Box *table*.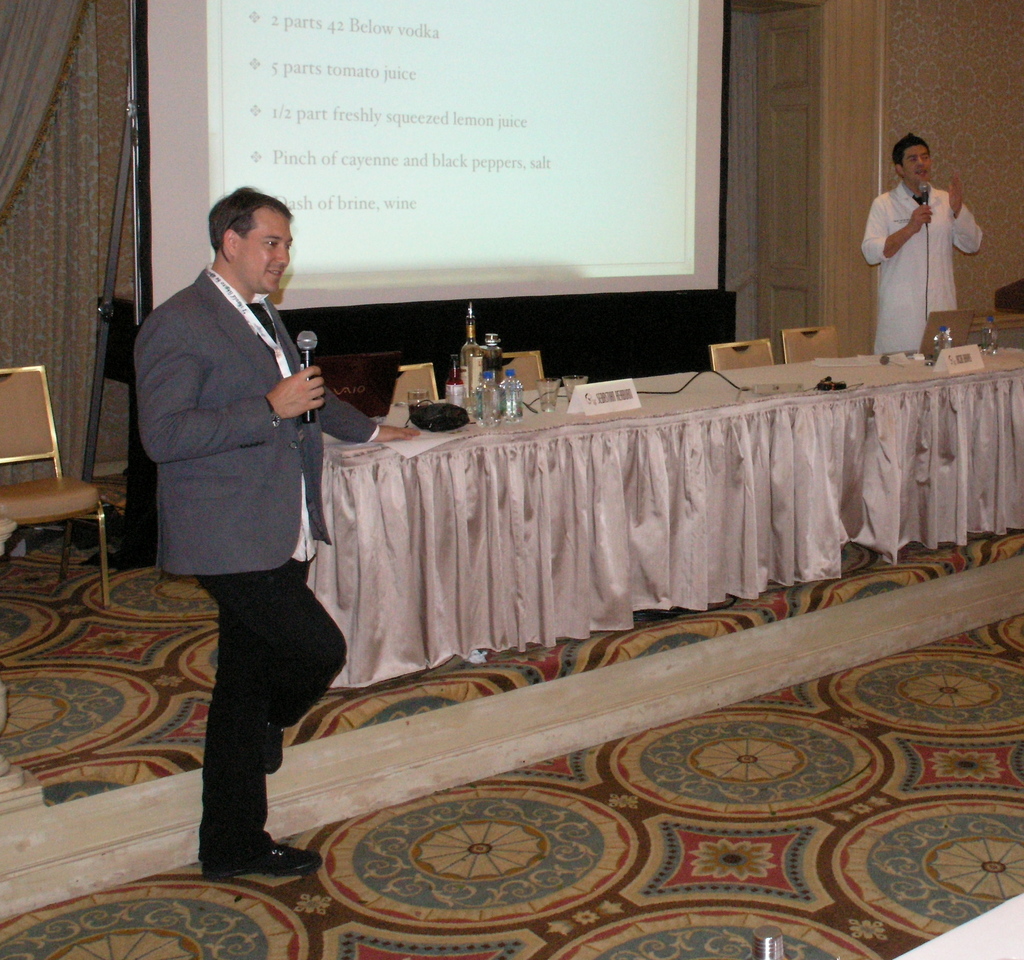
left=307, top=341, right=1023, bottom=689.
